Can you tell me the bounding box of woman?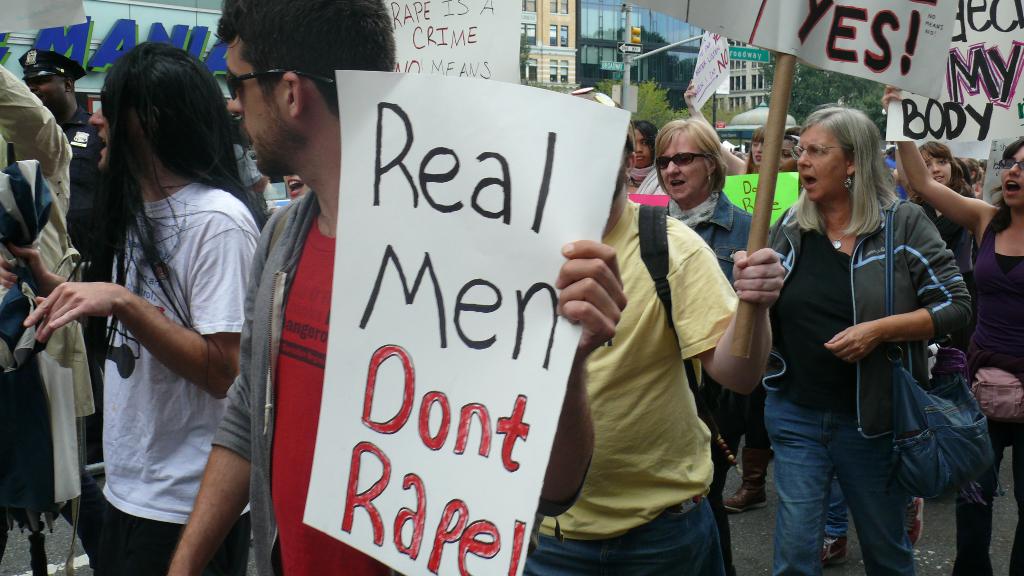
l=879, t=84, r=1023, b=575.
